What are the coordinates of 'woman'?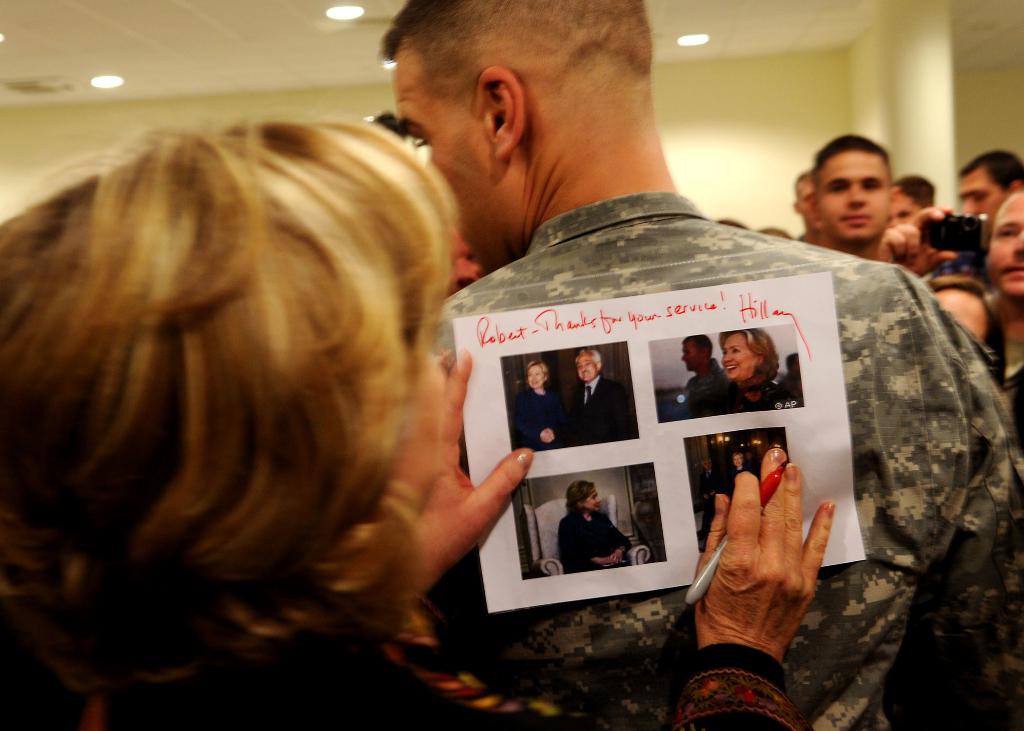
[33,73,684,692].
